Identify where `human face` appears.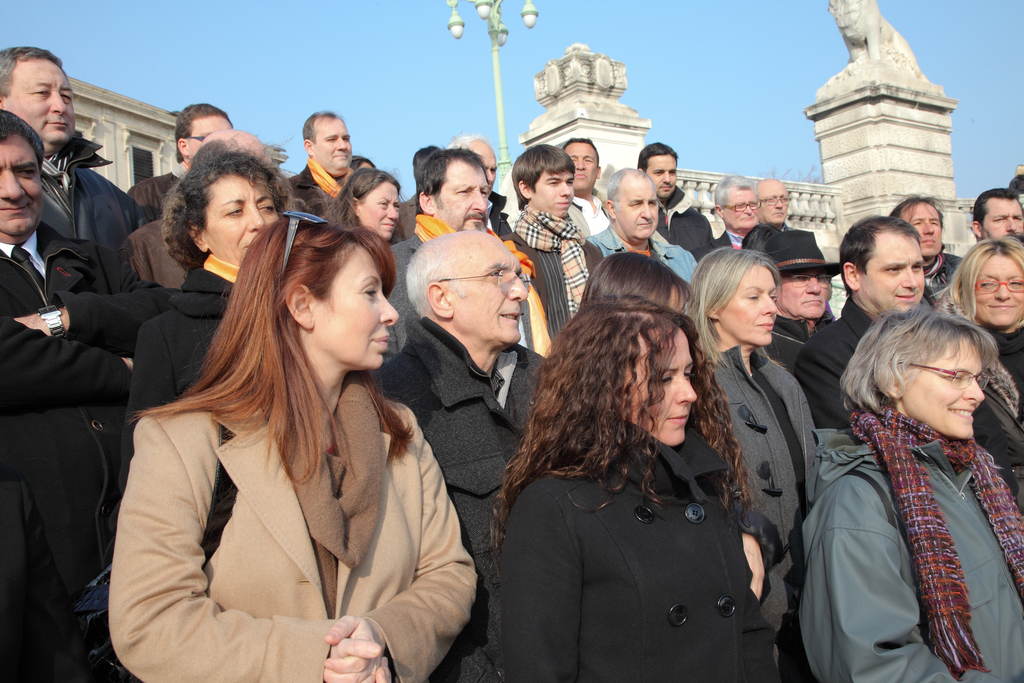
Appears at bbox(564, 144, 601, 192).
